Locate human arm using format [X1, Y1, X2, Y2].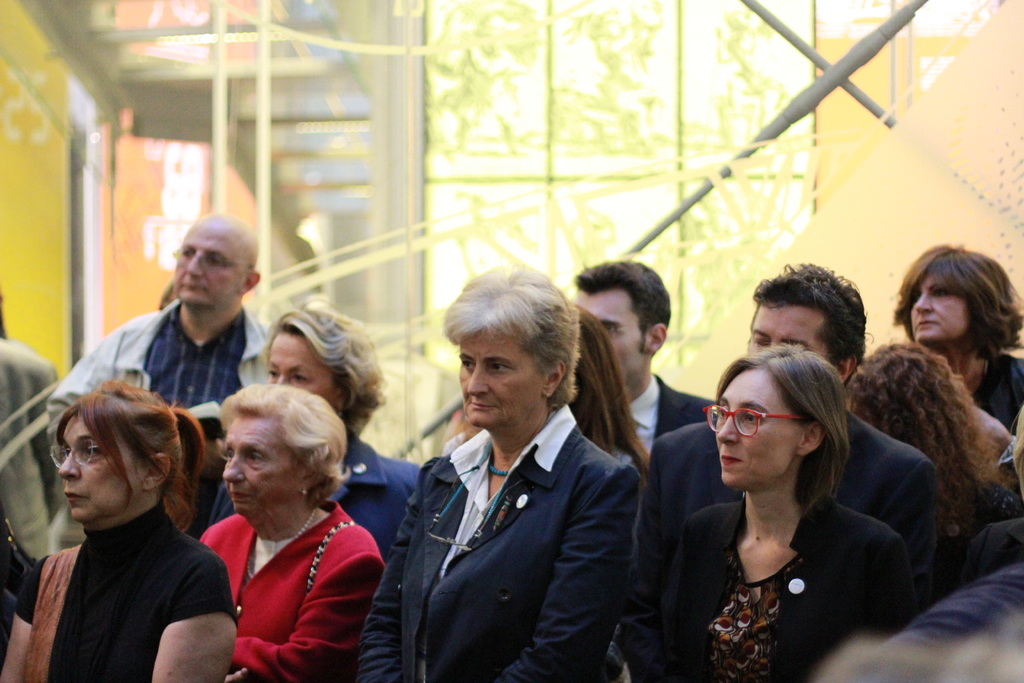
[244, 541, 379, 682].
